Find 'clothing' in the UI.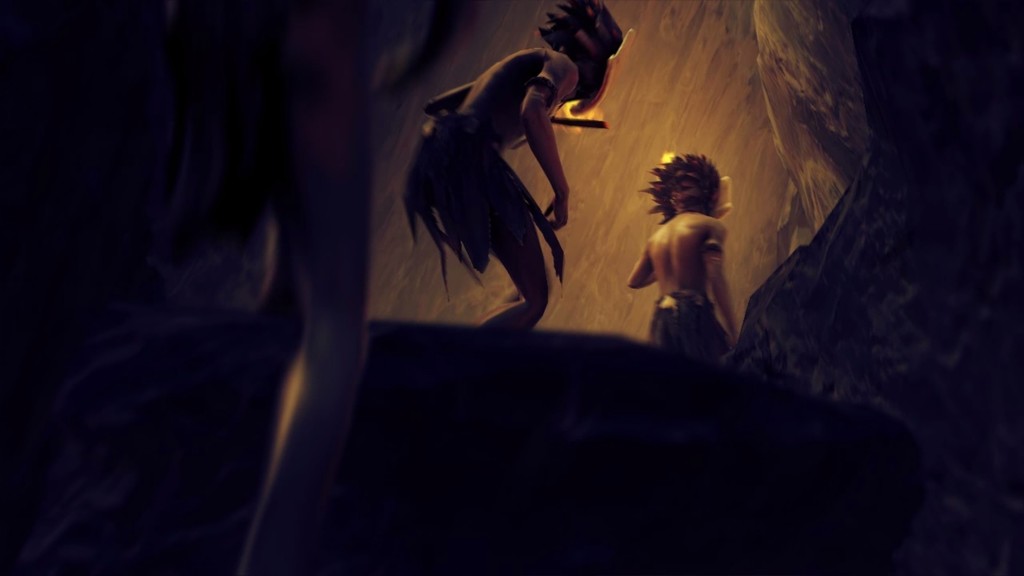
UI element at (left=648, top=285, right=740, bottom=360).
